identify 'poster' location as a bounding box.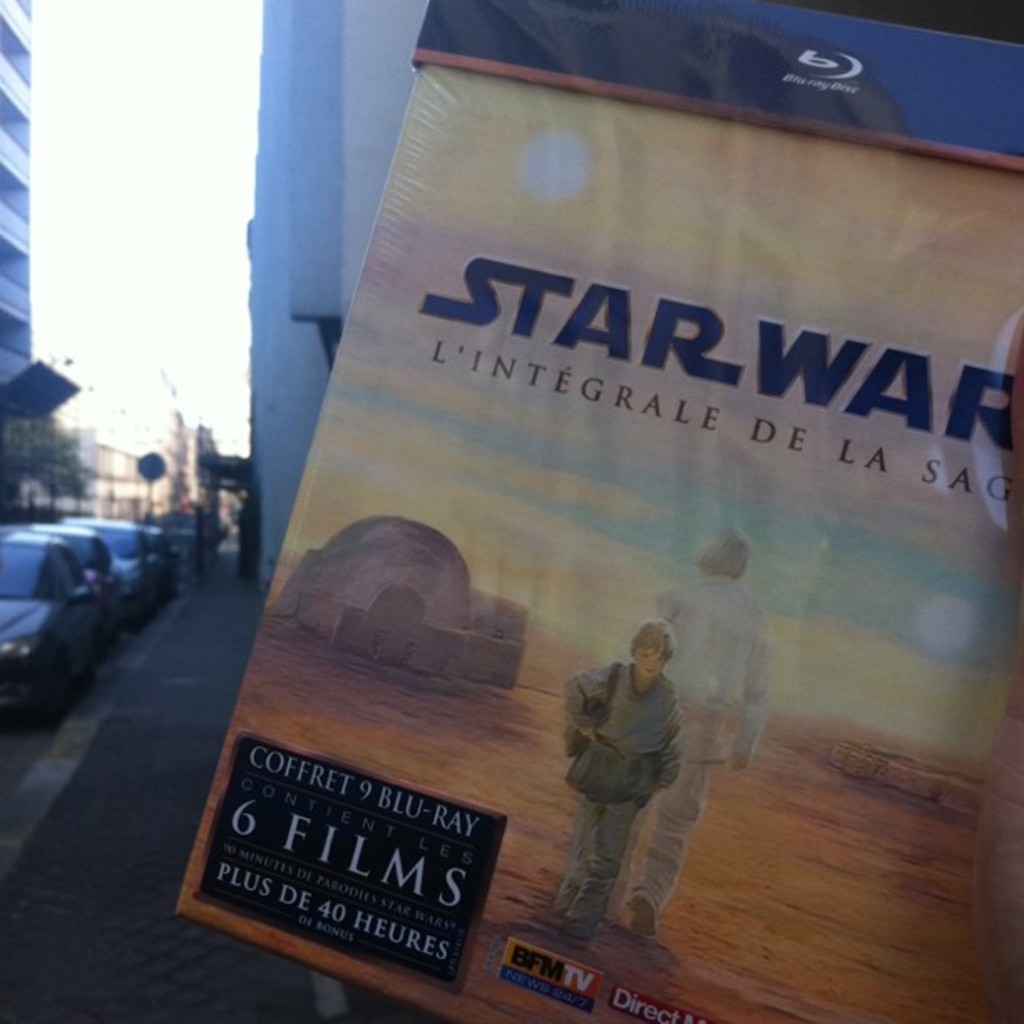
(x1=166, y1=0, x2=1022, y2=1022).
